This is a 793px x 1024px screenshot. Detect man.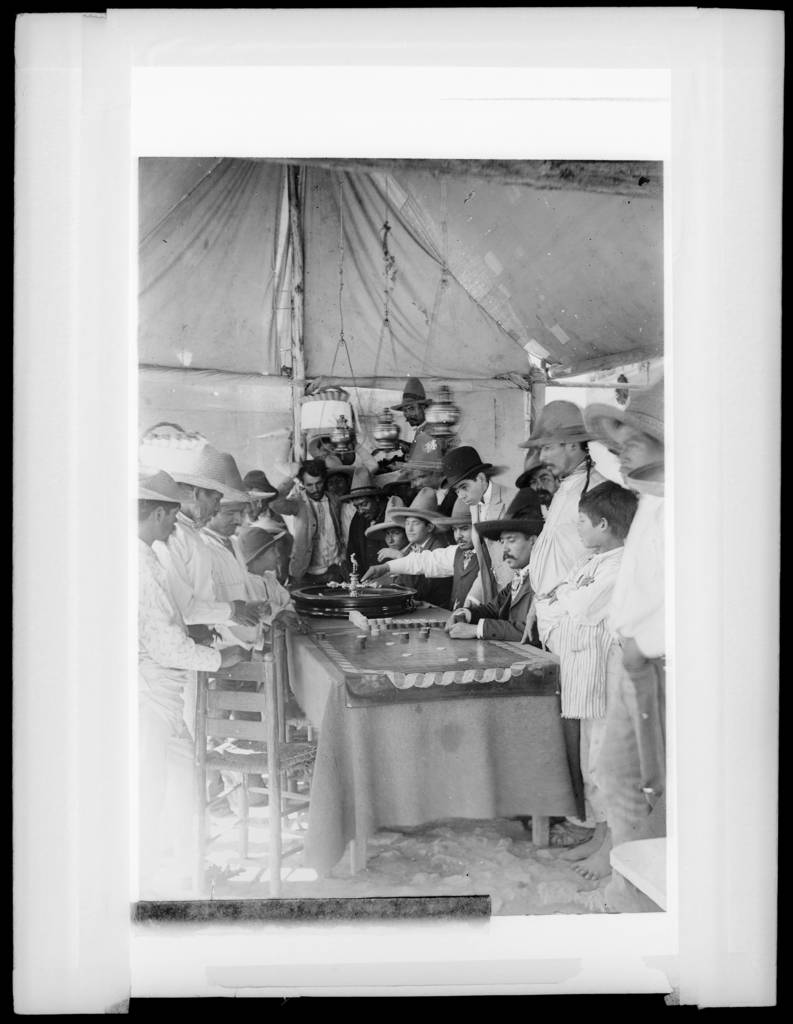
<box>357,494,480,615</box>.
